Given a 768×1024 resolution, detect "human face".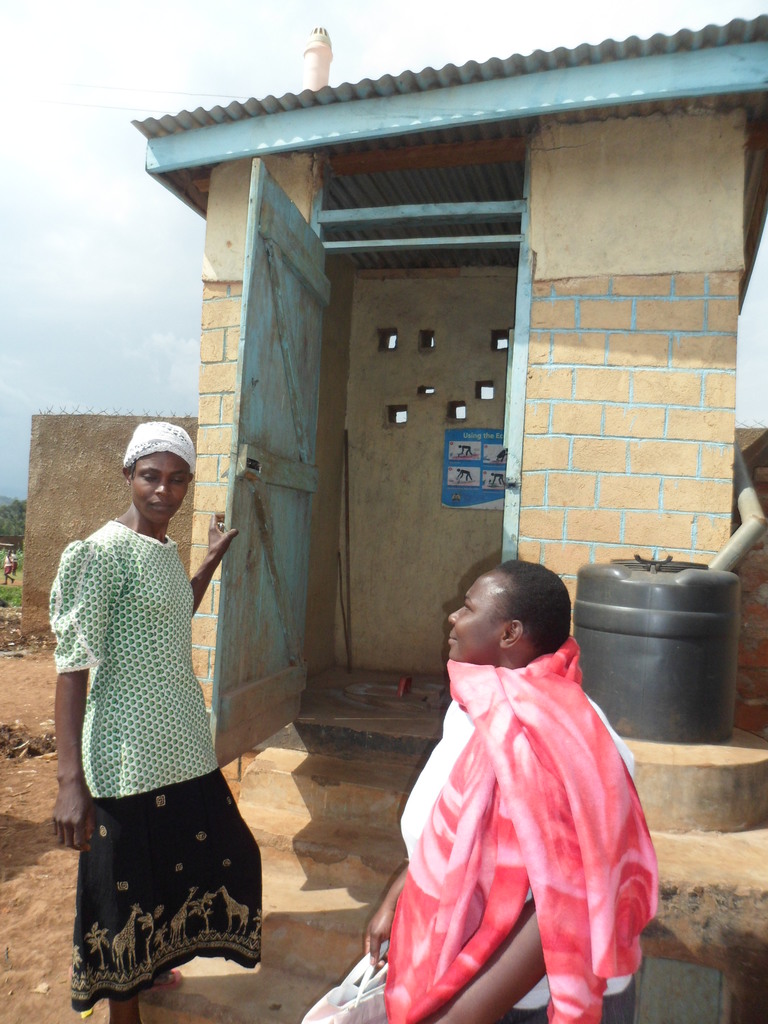
box=[135, 447, 188, 525].
